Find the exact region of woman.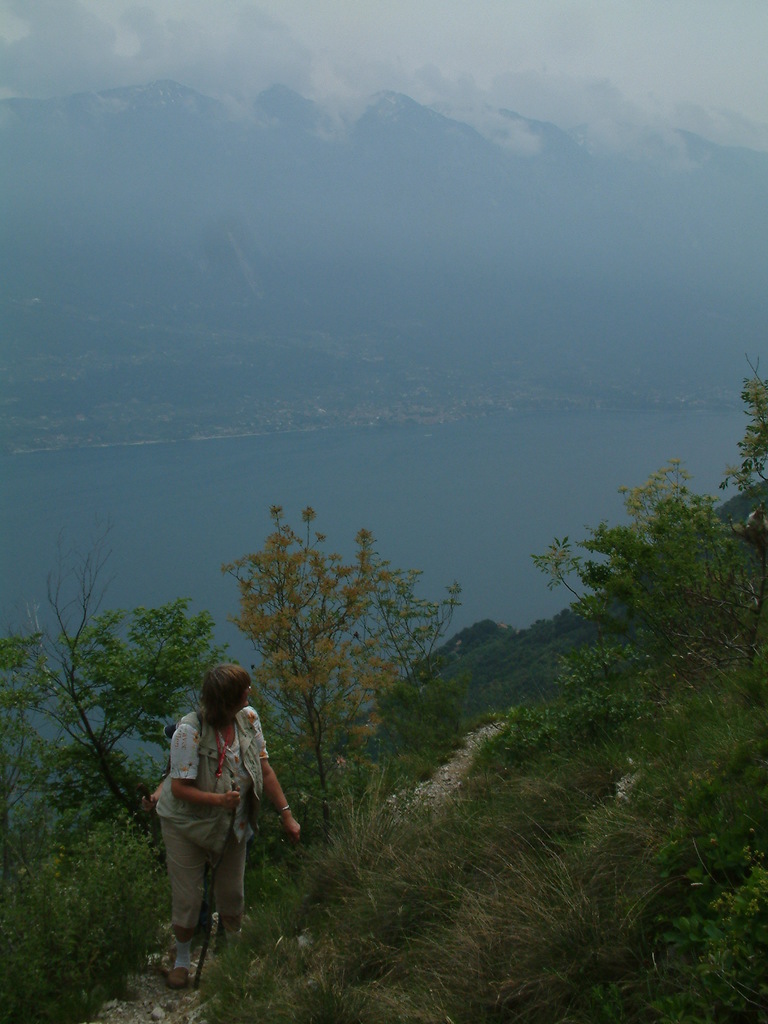
Exact region: left=152, top=657, right=304, bottom=1015.
